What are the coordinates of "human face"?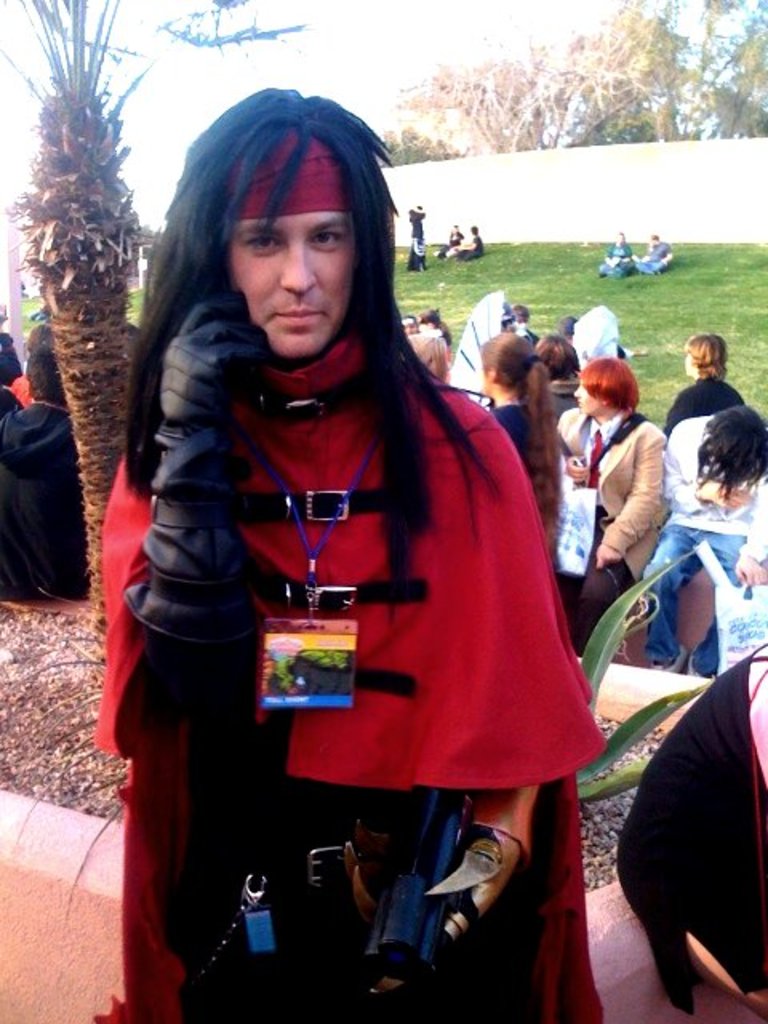
[227, 206, 352, 350].
